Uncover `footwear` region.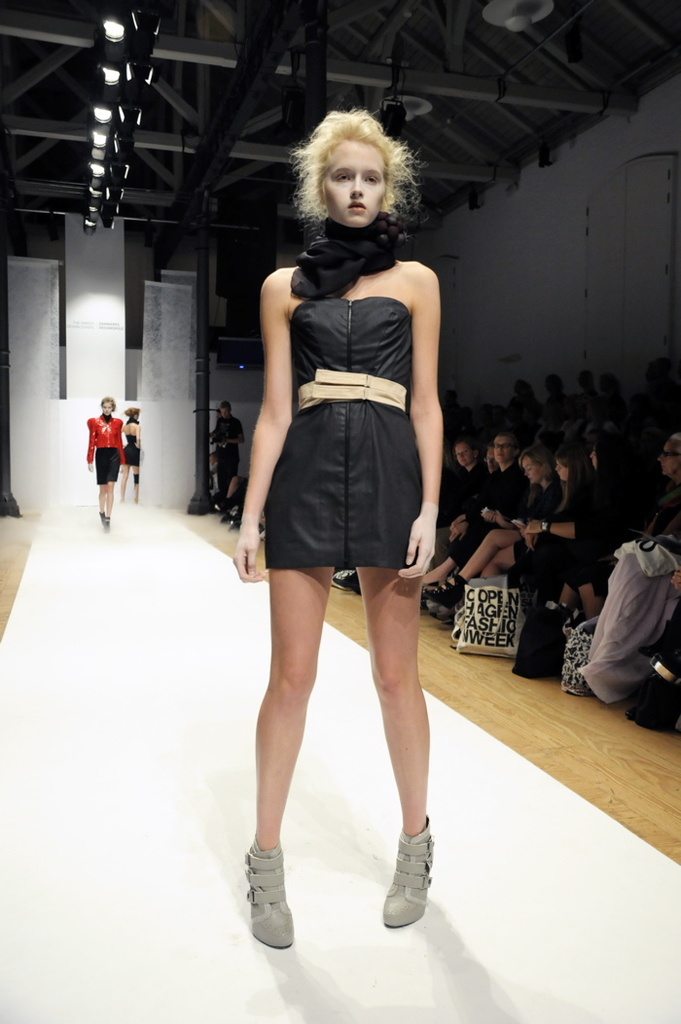
Uncovered: box=[240, 845, 304, 953].
